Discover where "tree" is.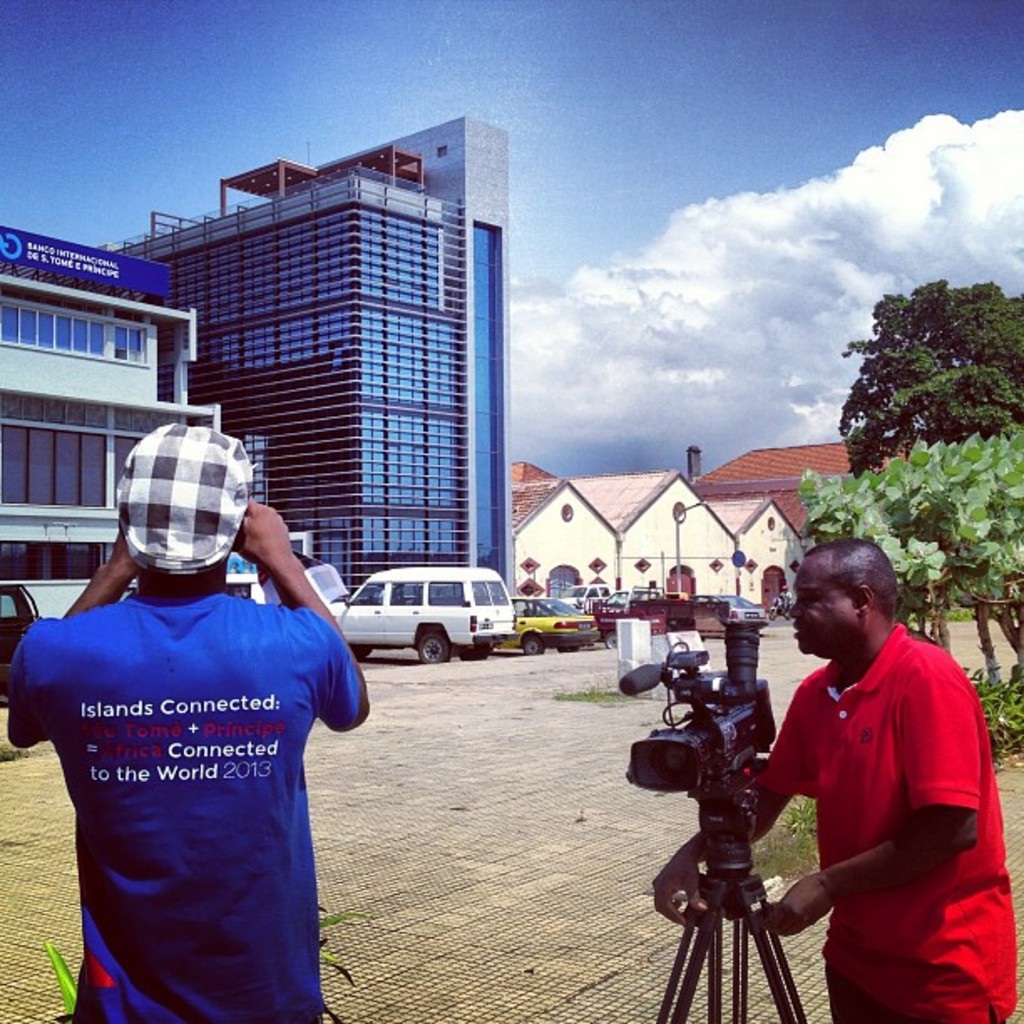
Discovered at x1=860 y1=271 x2=997 y2=492.
